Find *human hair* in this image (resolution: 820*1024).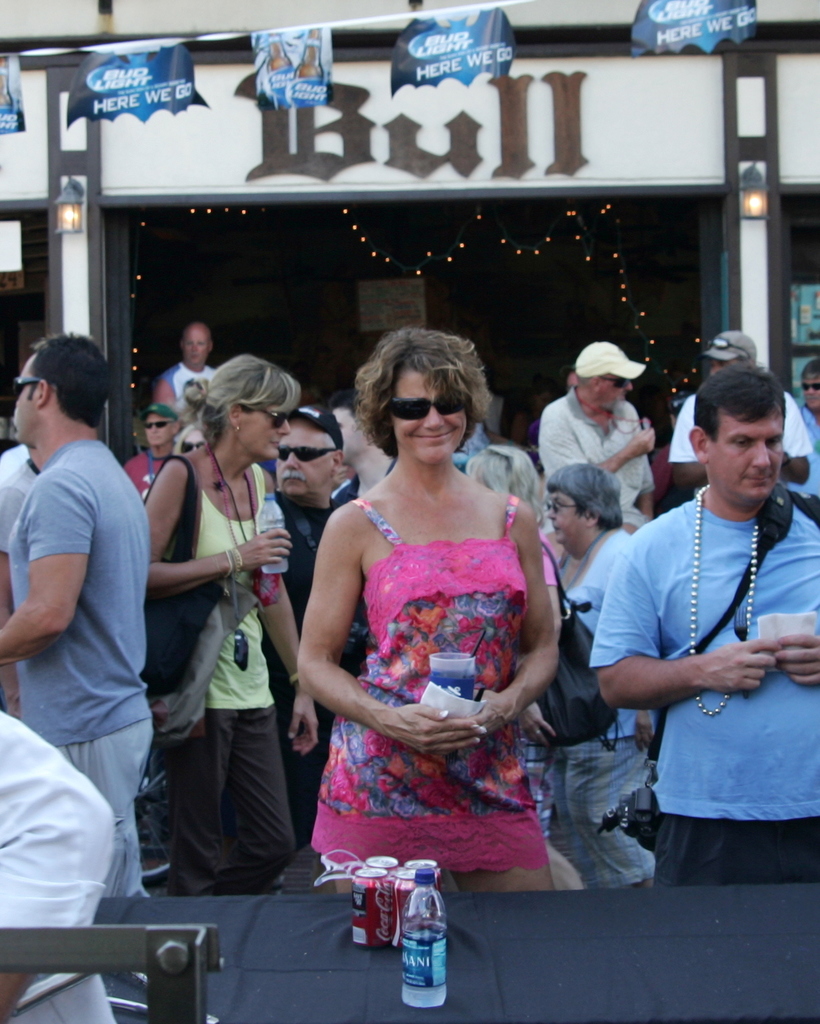
region(29, 327, 117, 434).
